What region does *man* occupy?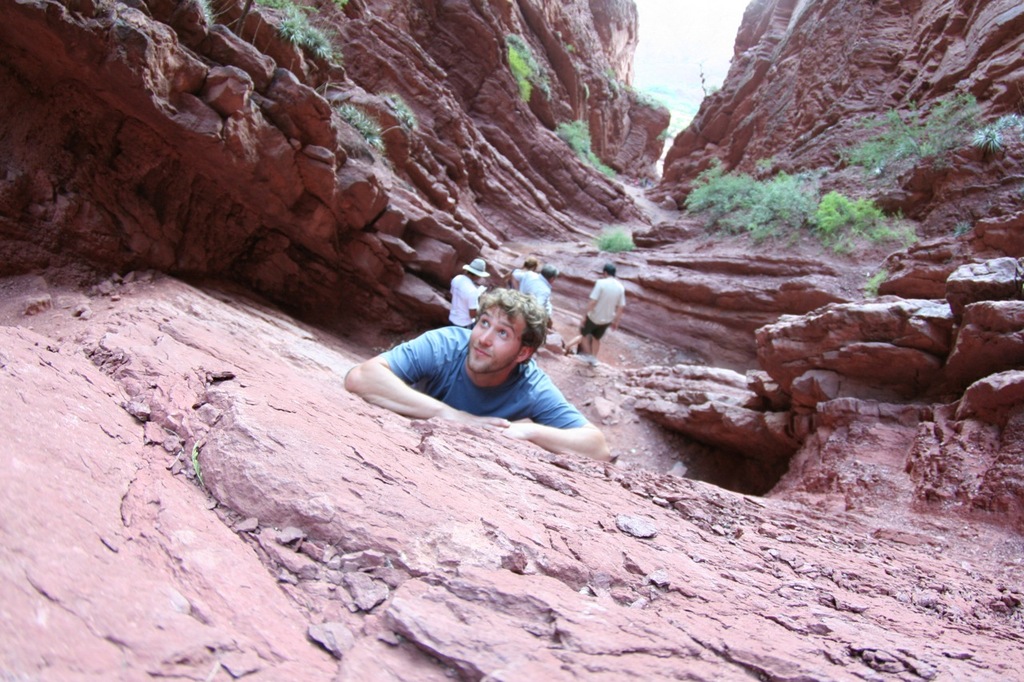
513 256 563 312.
